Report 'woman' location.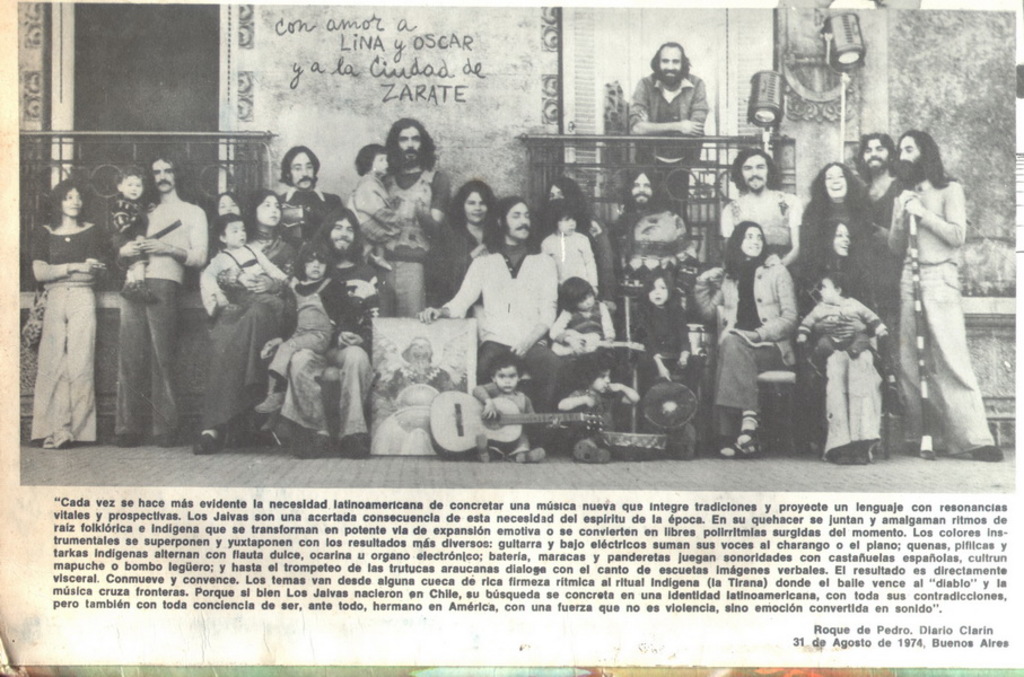
Report: [x1=189, y1=188, x2=295, y2=458].
